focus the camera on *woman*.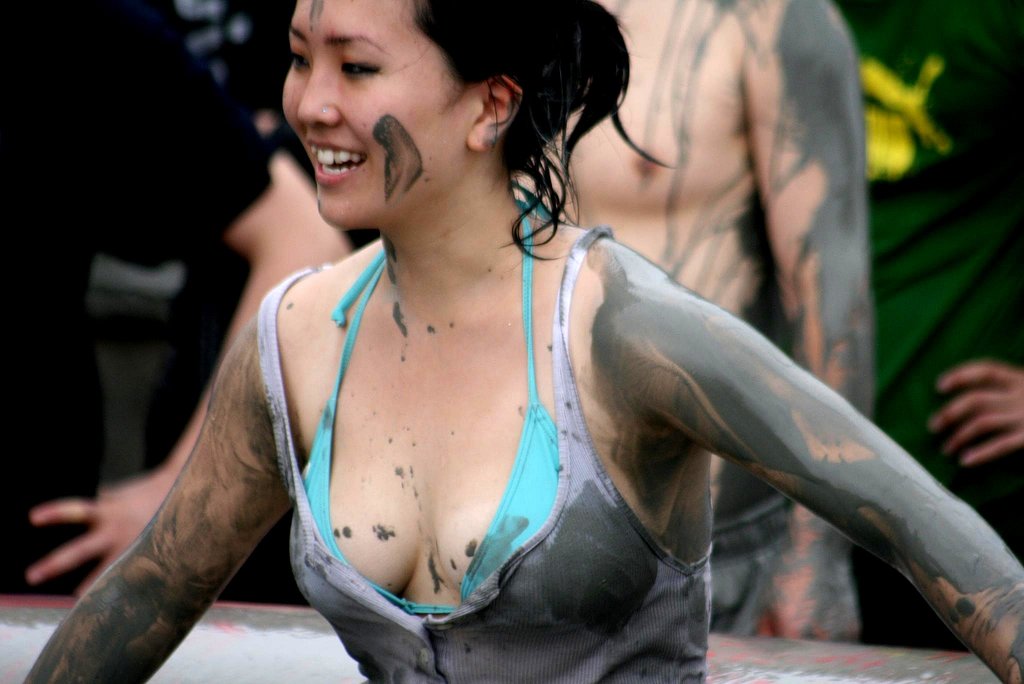
Focus region: 9,0,1014,683.
